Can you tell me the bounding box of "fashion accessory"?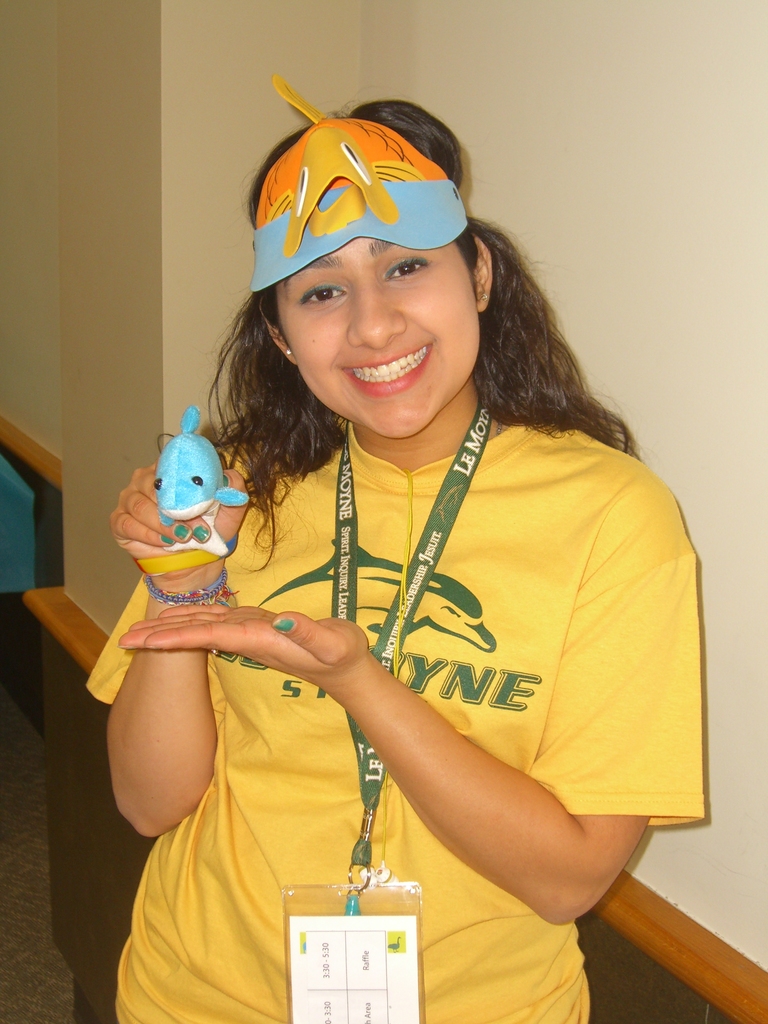
(189,524,211,540).
